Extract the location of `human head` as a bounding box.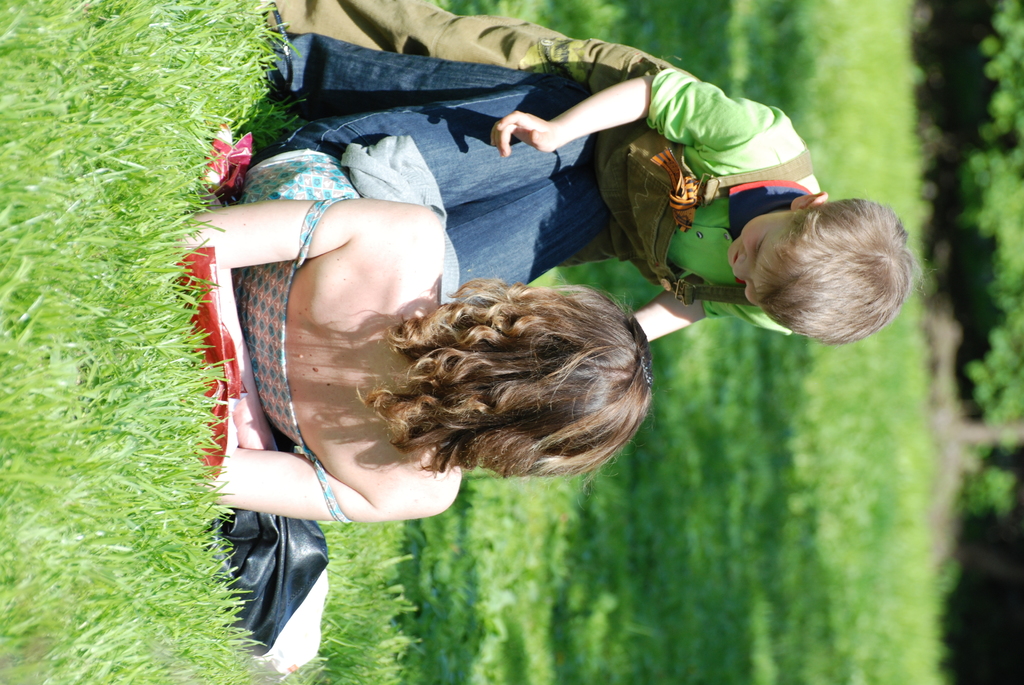
(x1=424, y1=282, x2=655, y2=496).
